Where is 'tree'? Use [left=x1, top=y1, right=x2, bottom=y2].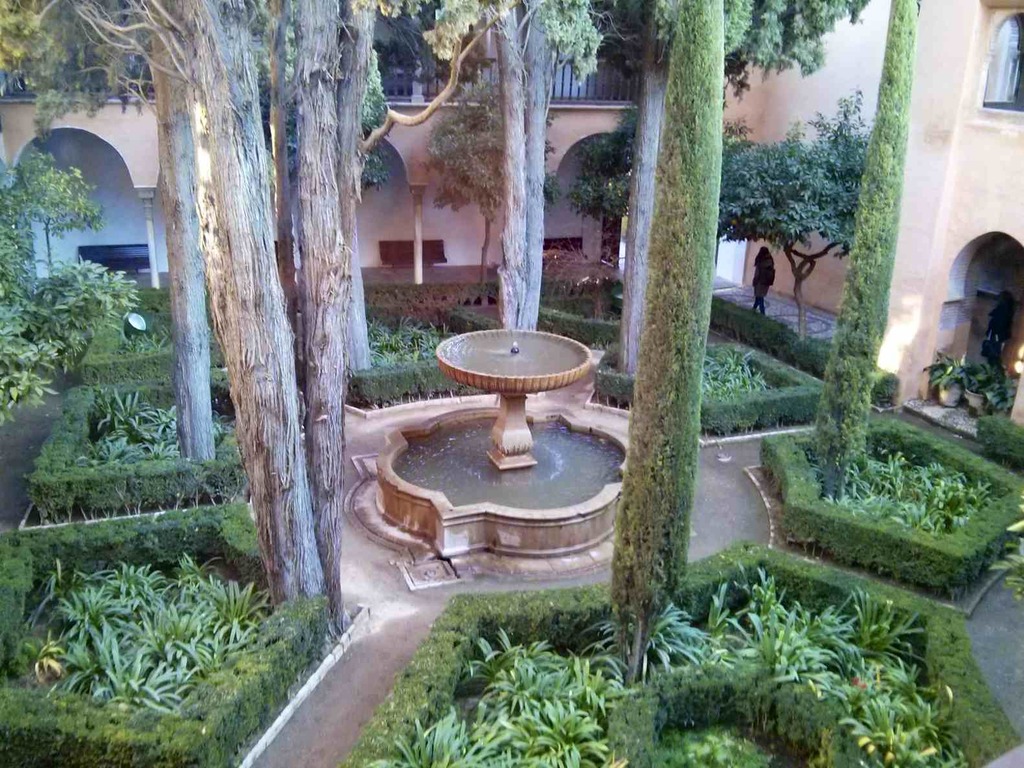
[left=705, top=83, right=876, bottom=341].
